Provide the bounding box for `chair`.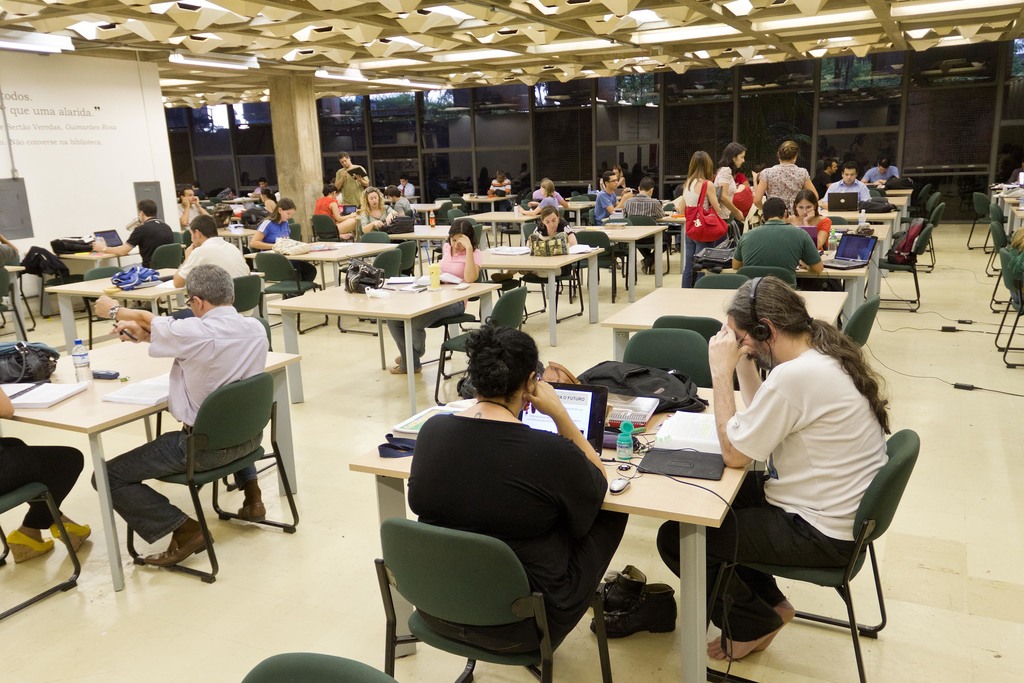
x1=340, y1=249, x2=404, y2=333.
